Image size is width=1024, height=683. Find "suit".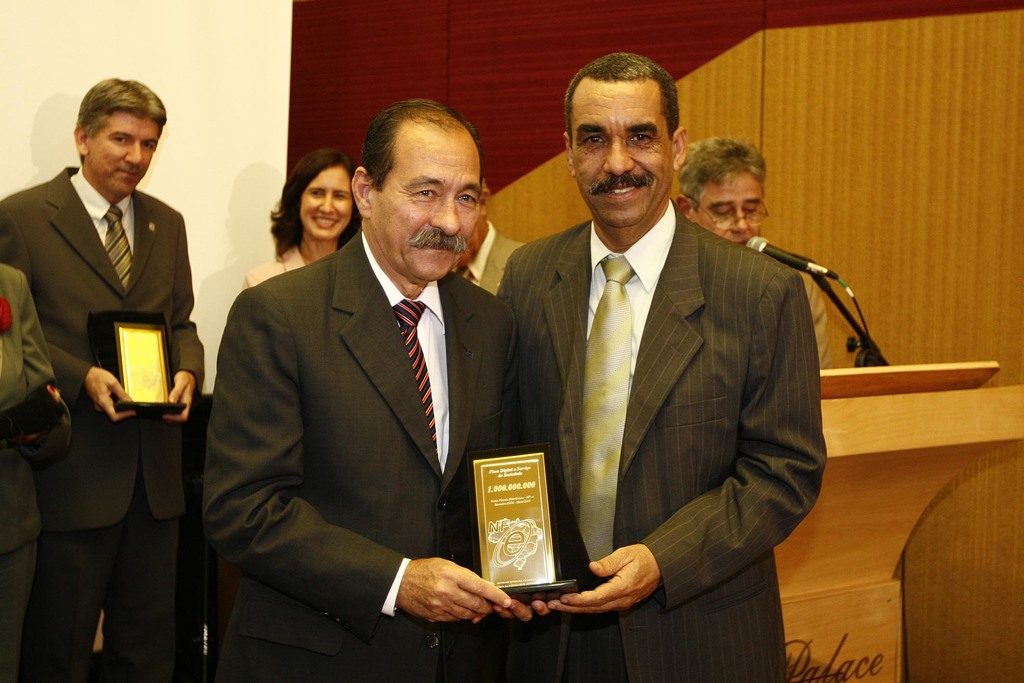
<box>454,229,519,292</box>.
